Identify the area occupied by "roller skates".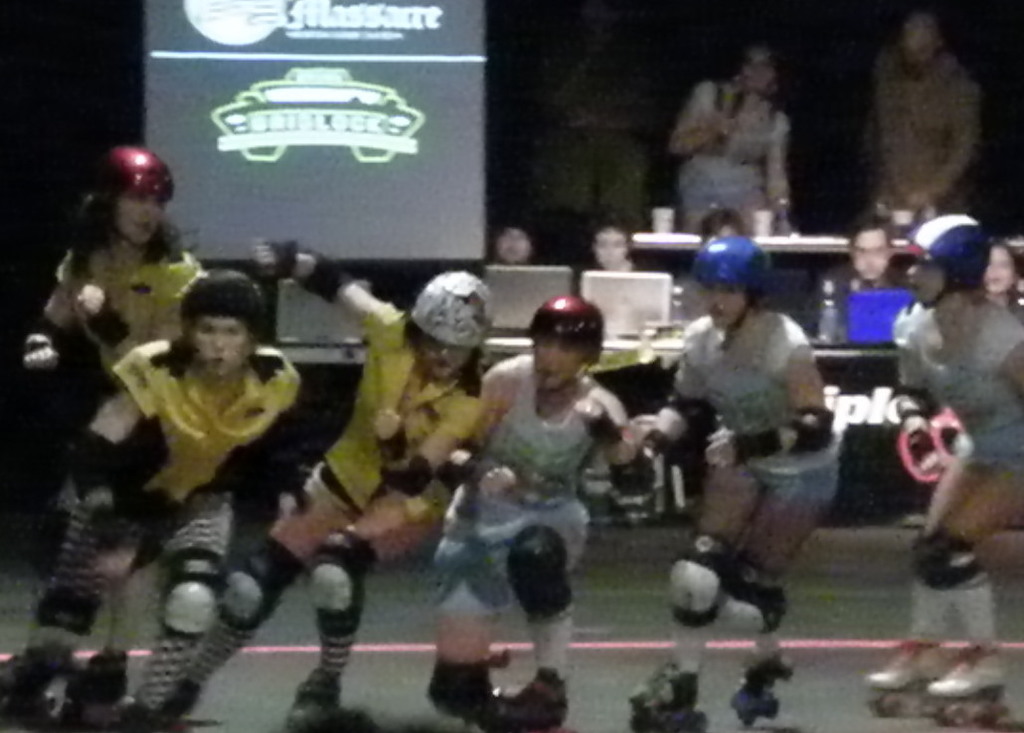
Area: (627,654,710,732).
